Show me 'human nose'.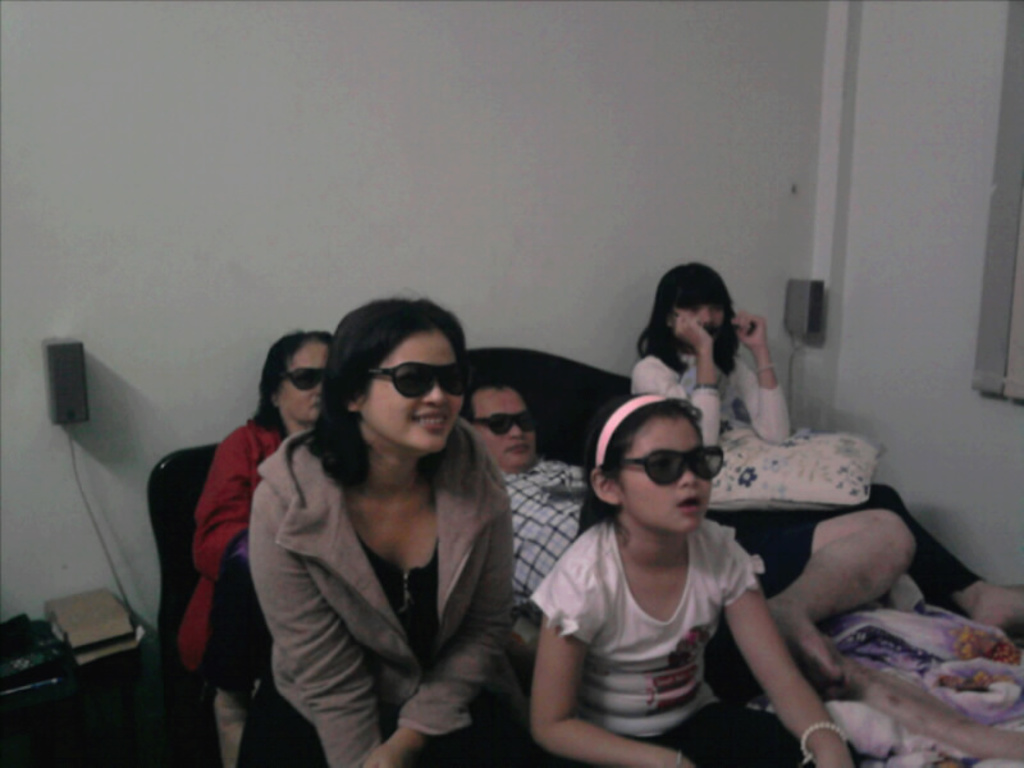
'human nose' is here: bbox(508, 424, 524, 435).
